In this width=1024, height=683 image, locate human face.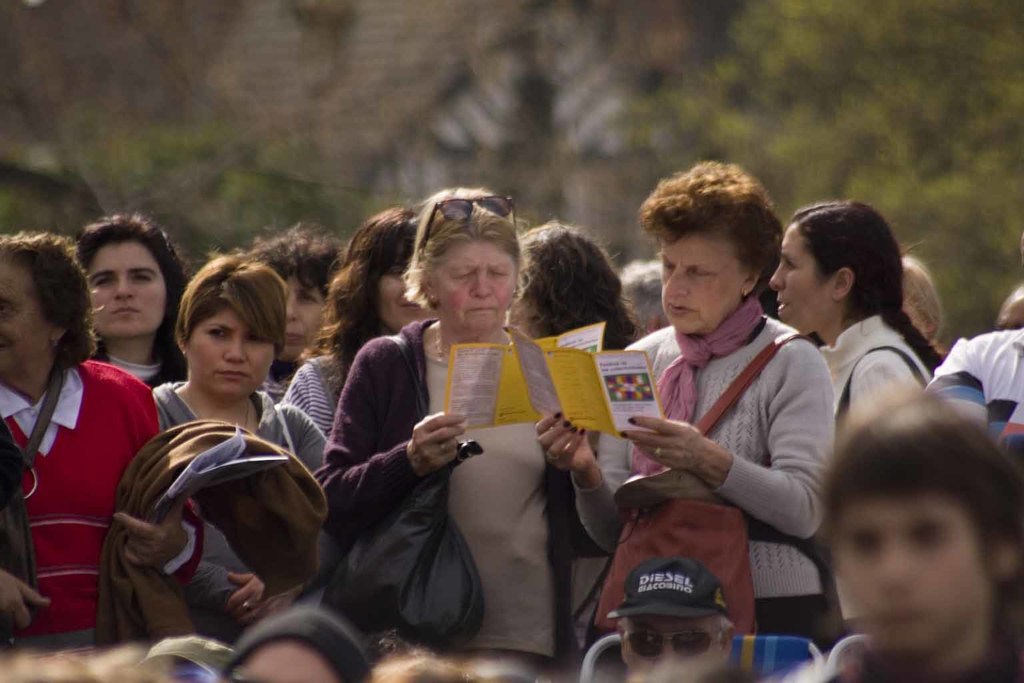
Bounding box: <region>623, 608, 721, 672</region>.
